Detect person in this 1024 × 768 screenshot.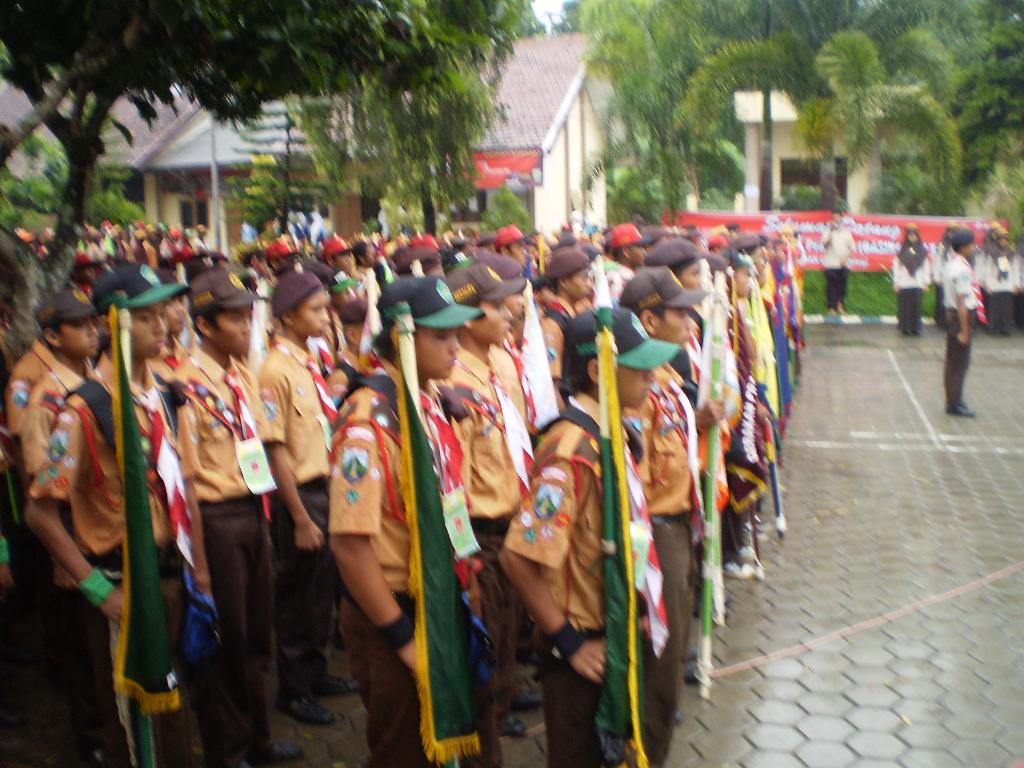
Detection: <bbox>977, 225, 1023, 336</bbox>.
